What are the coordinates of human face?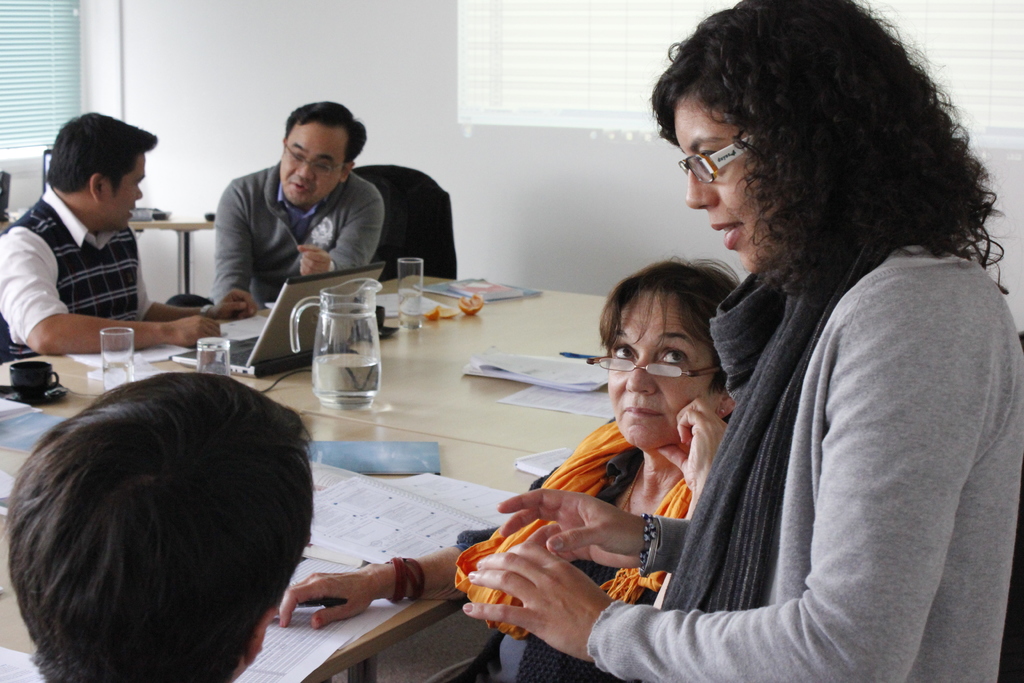
left=276, top=120, right=346, bottom=203.
